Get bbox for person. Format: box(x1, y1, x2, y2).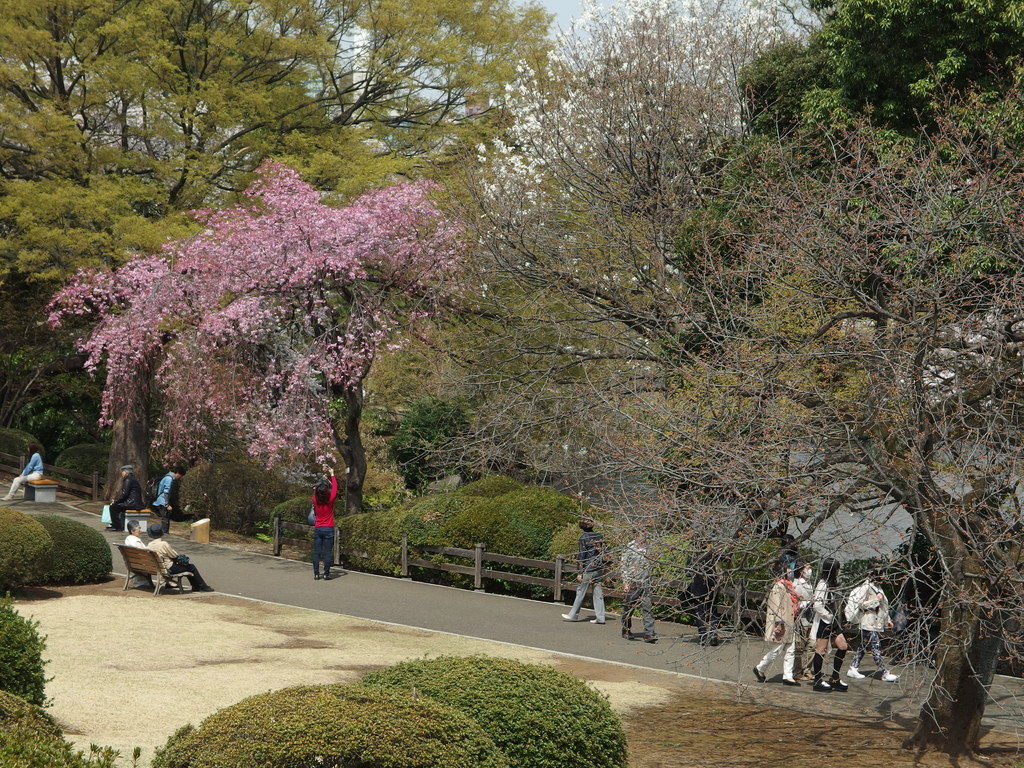
box(140, 525, 186, 584).
